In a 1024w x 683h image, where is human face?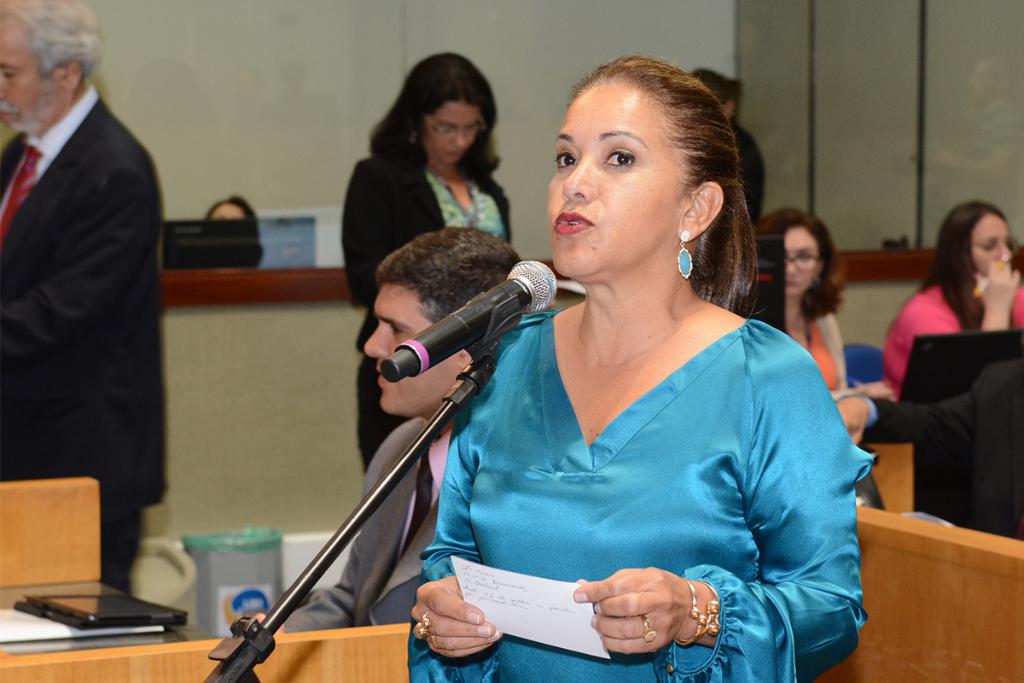
(422, 102, 481, 161).
